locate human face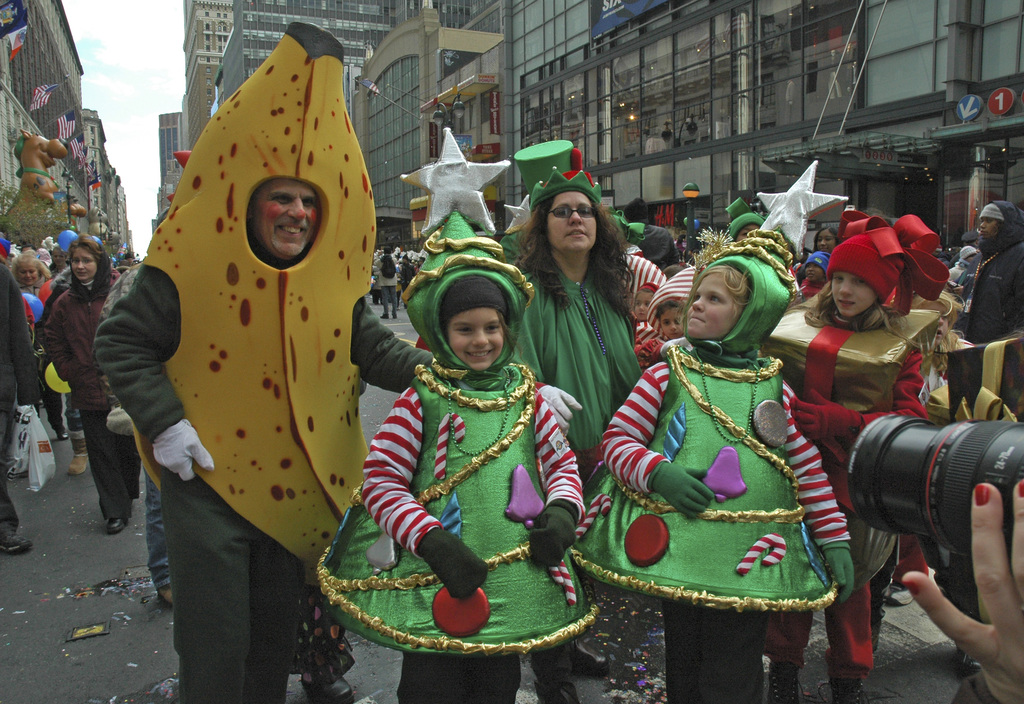
[20, 245, 30, 250]
